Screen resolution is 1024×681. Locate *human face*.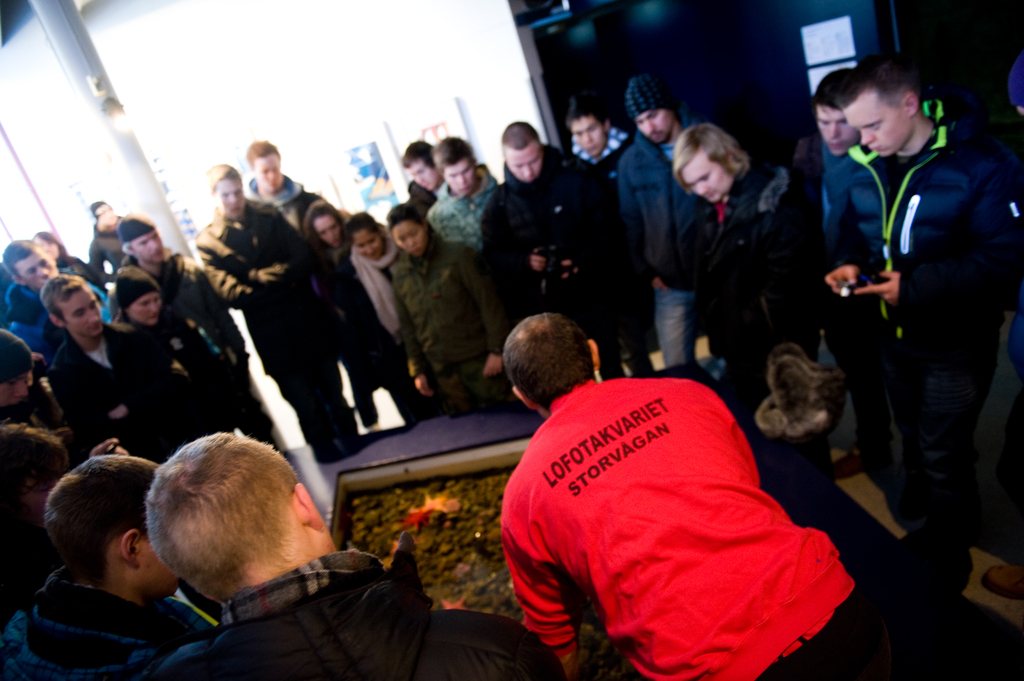
locate(254, 153, 282, 192).
